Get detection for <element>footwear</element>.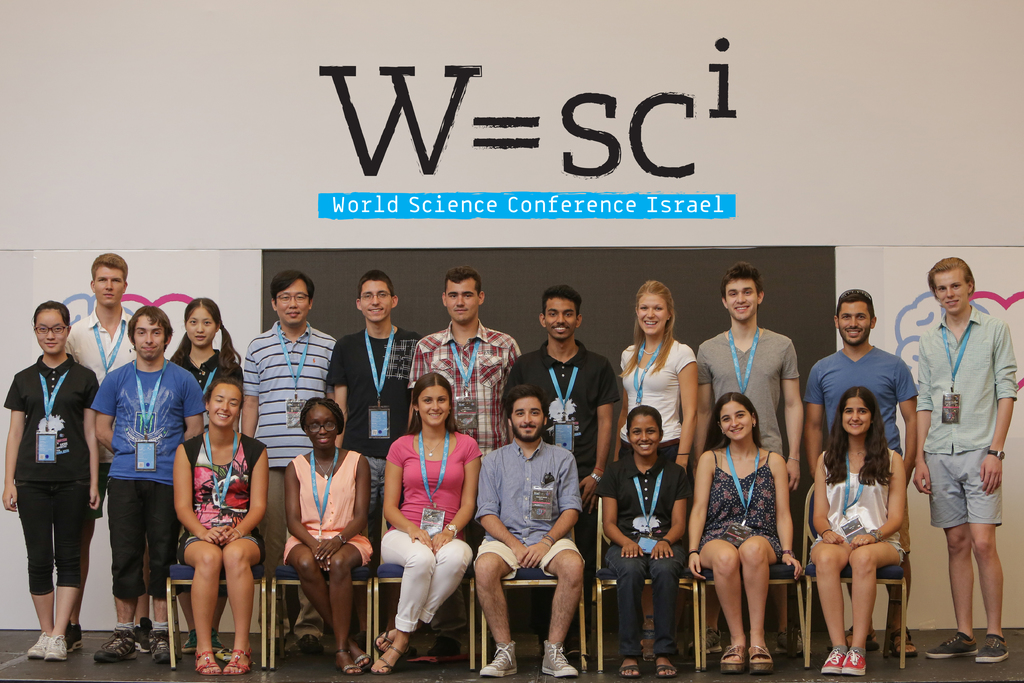
Detection: bbox(281, 631, 317, 655).
